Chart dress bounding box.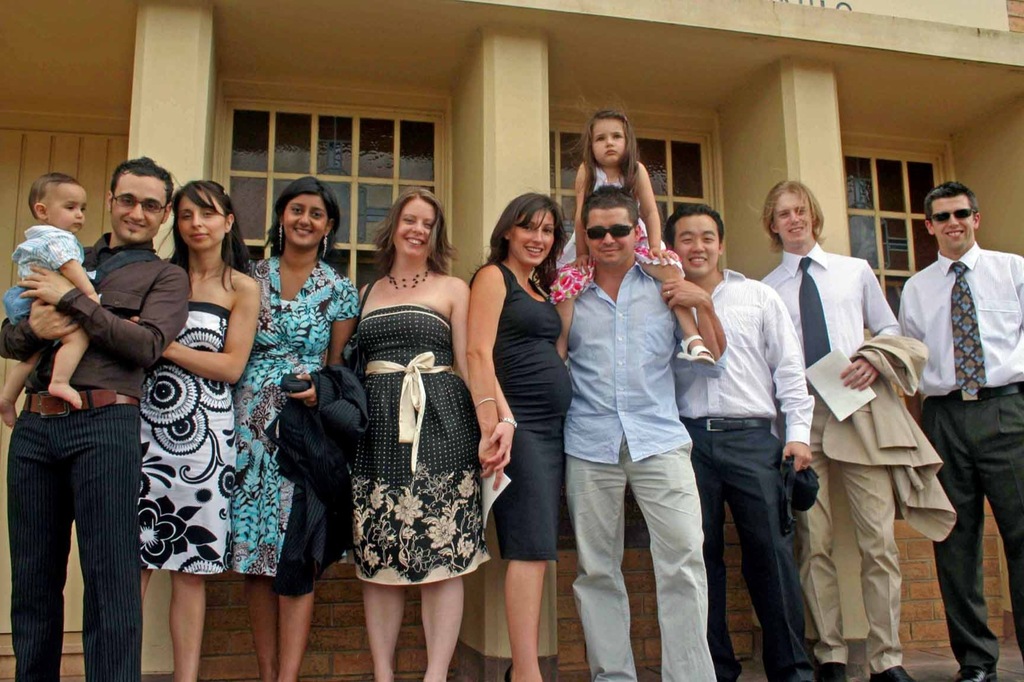
Charted: 488/264/577/560.
